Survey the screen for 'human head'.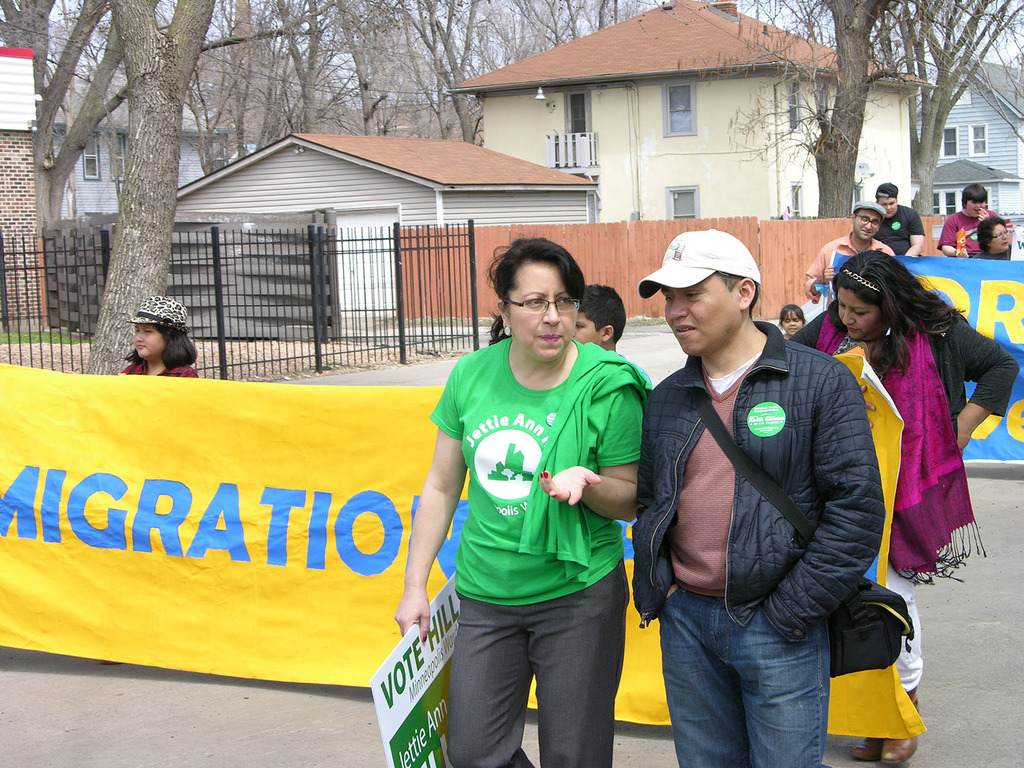
Survey found: l=774, t=298, r=808, b=341.
